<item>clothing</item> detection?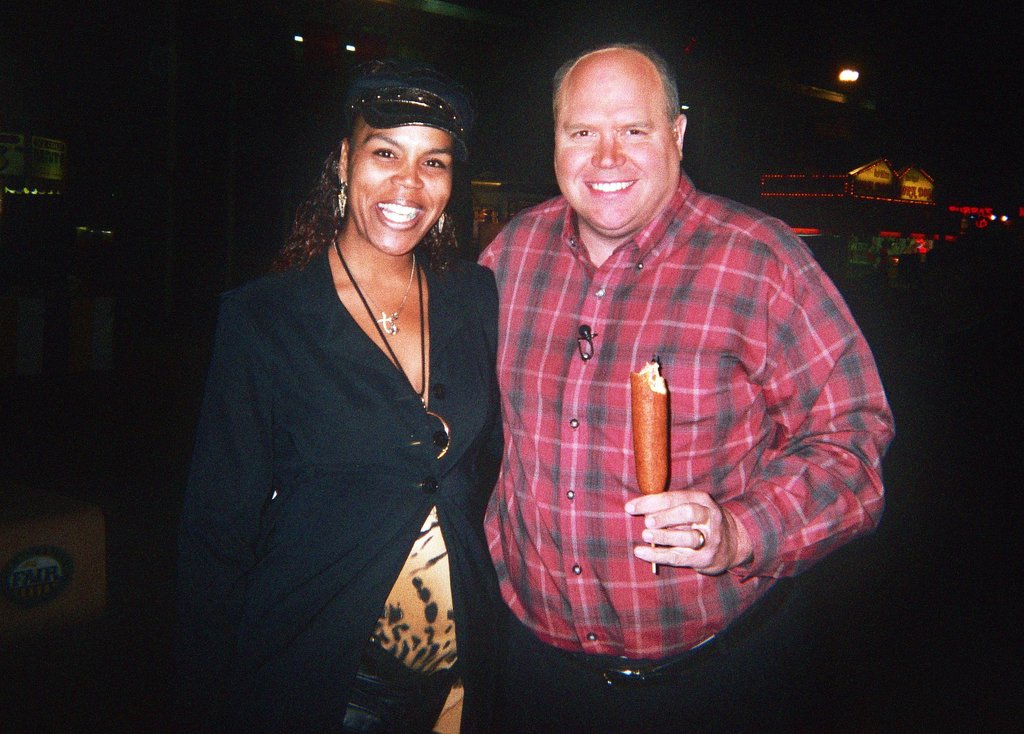
[199,234,508,733]
